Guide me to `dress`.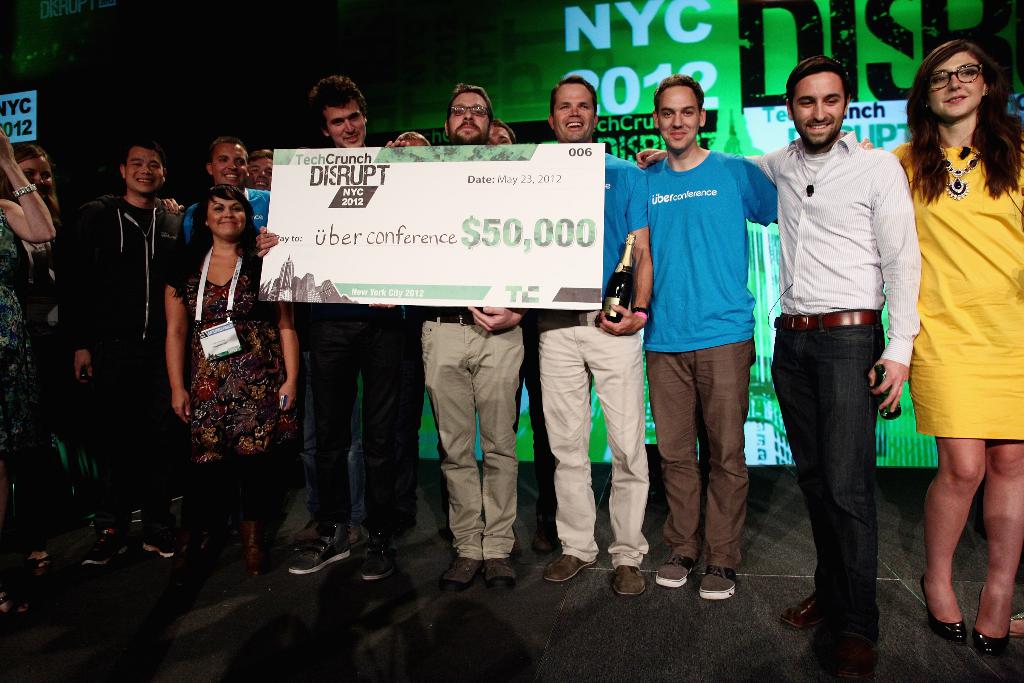
Guidance: x1=899, y1=128, x2=1011, y2=446.
